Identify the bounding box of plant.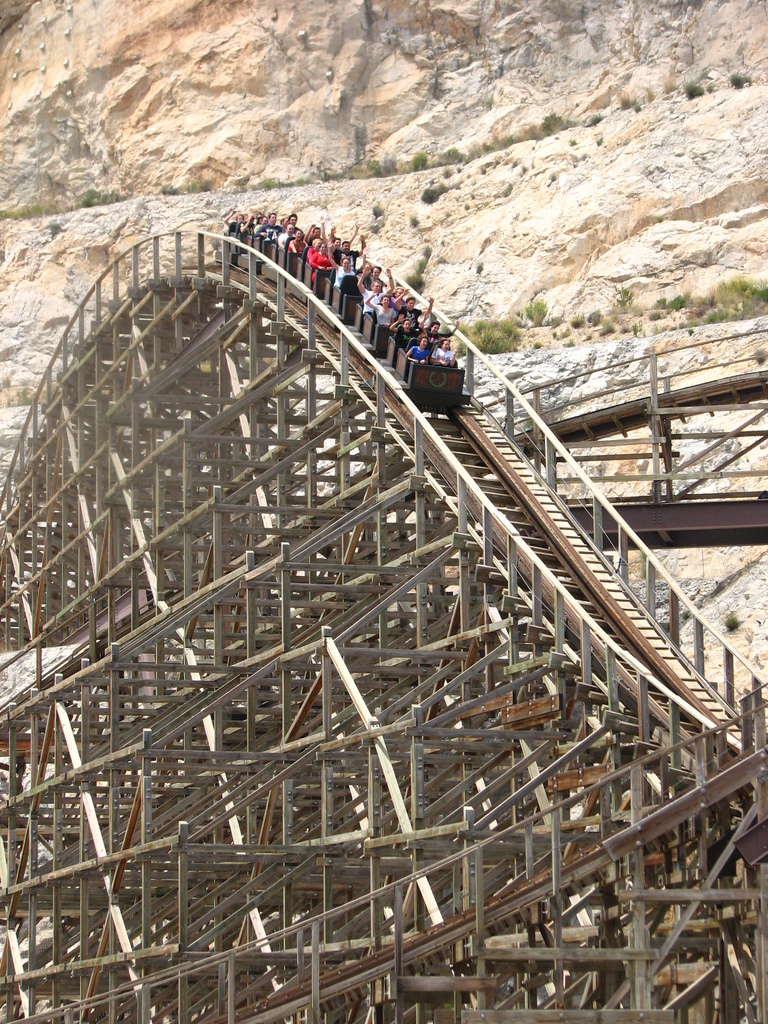
{"left": 440, "top": 165, "right": 456, "bottom": 182}.
